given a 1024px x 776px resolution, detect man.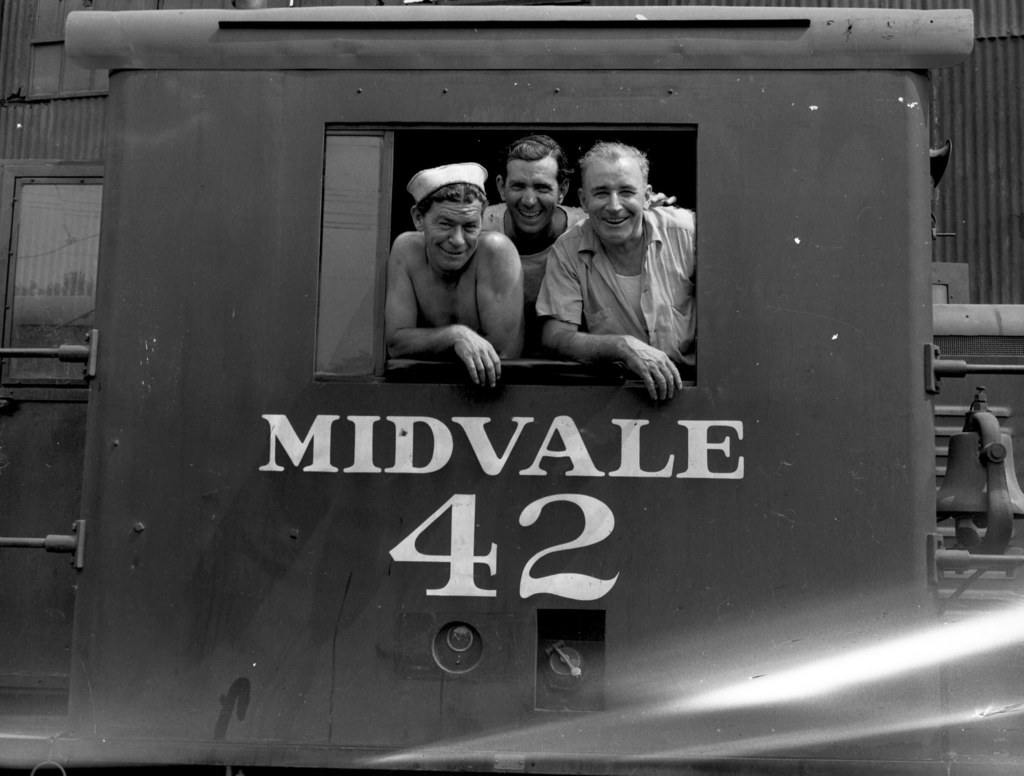
bbox=(377, 145, 527, 403).
